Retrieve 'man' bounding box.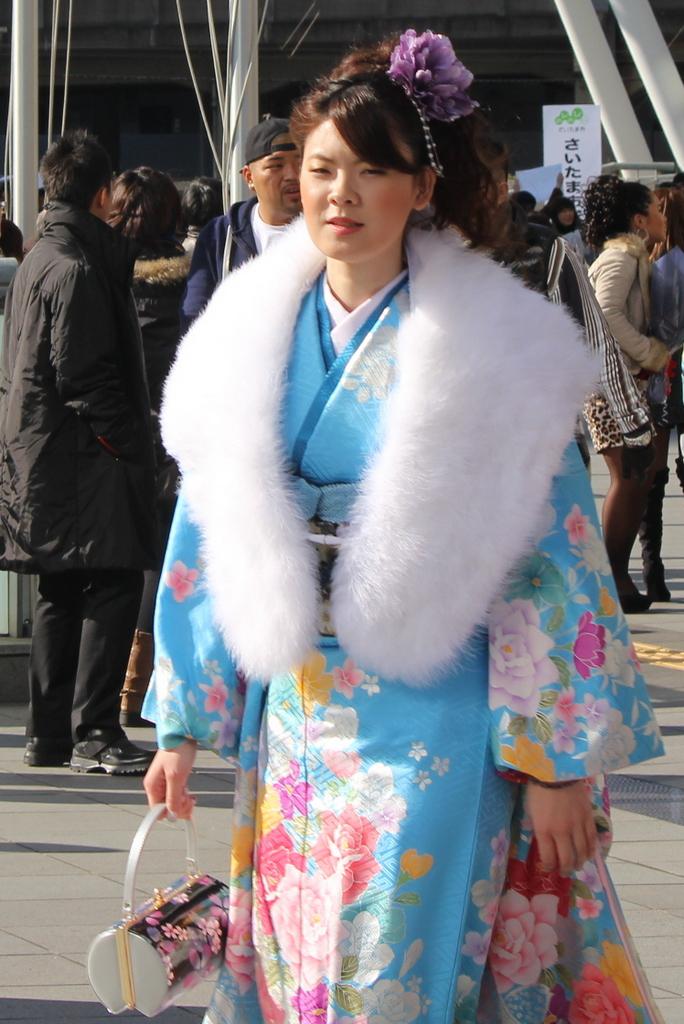
Bounding box: [x1=10, y1=104, x2=166, y2=807].
